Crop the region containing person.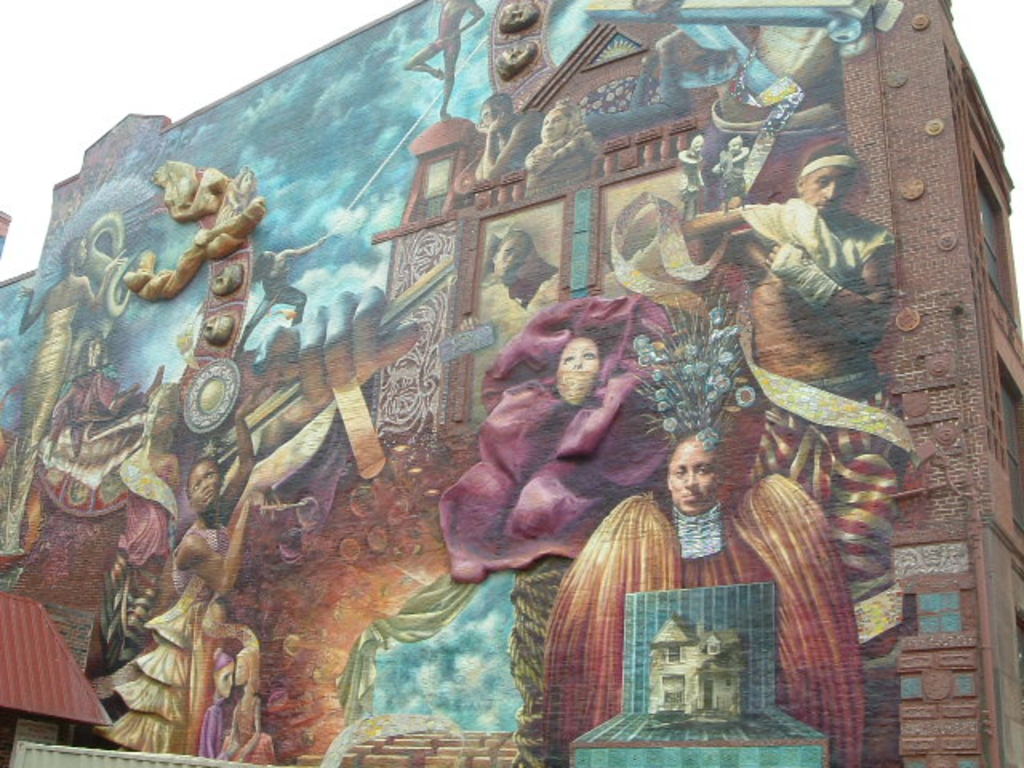
Crop region: 35/378/195/677.
